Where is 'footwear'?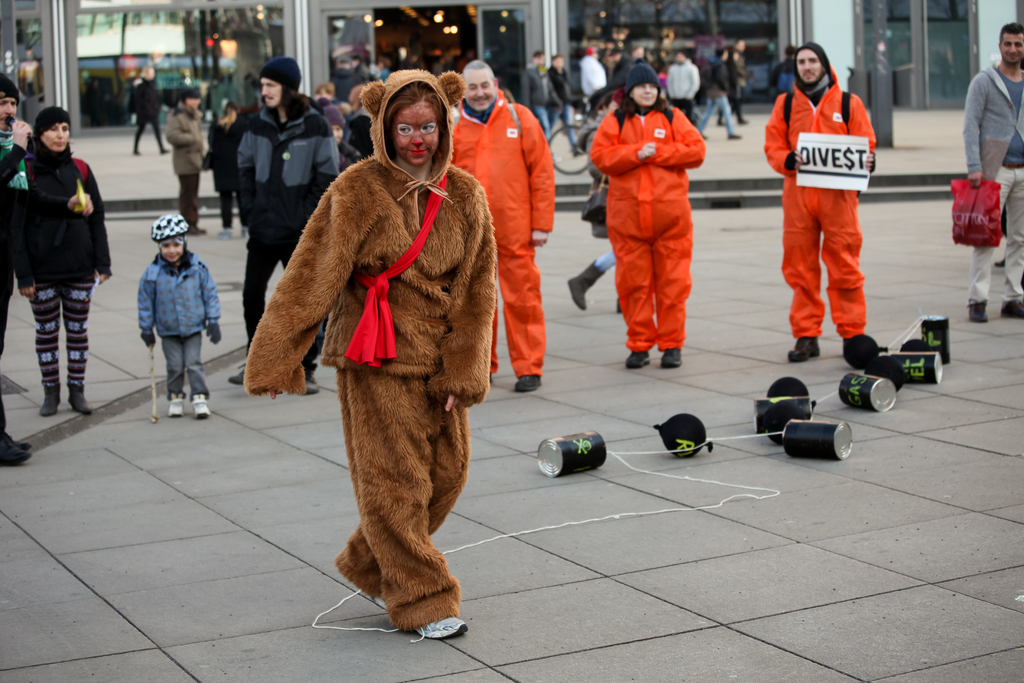
(69,384,97,415).
